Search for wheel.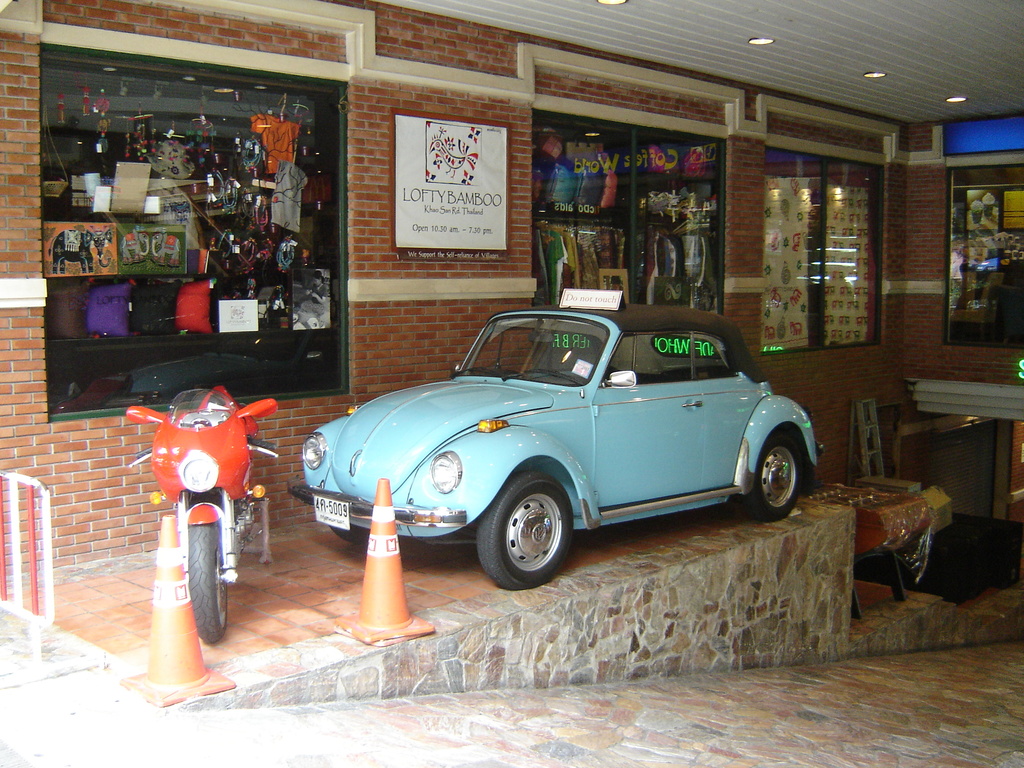
Found at rect(748, 428, 809, 522).
